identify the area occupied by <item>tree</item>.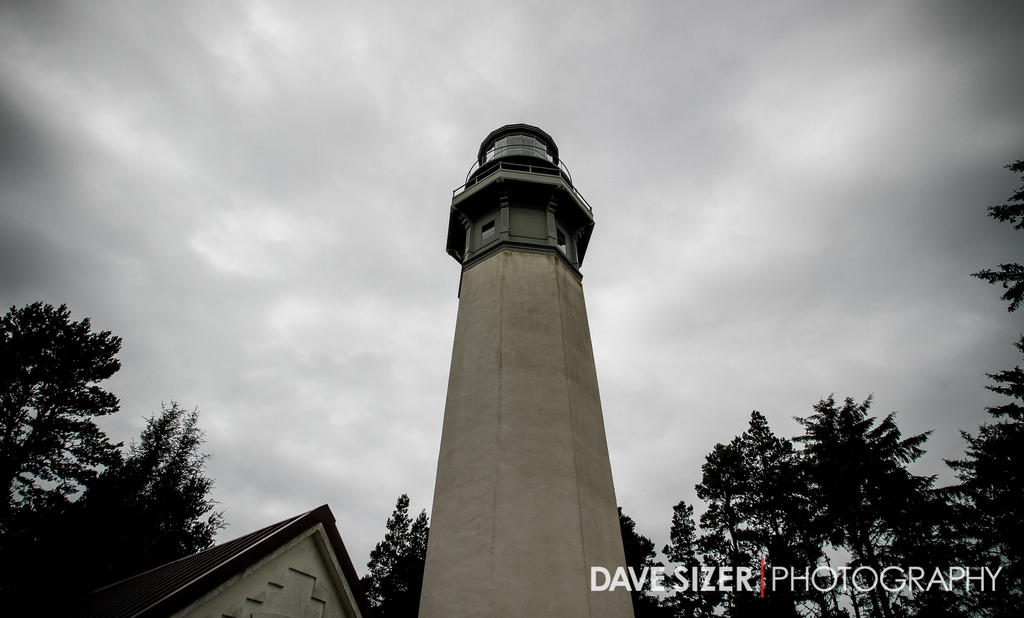
Area: (x1=381, y1=507, x2=434, y2=617).
